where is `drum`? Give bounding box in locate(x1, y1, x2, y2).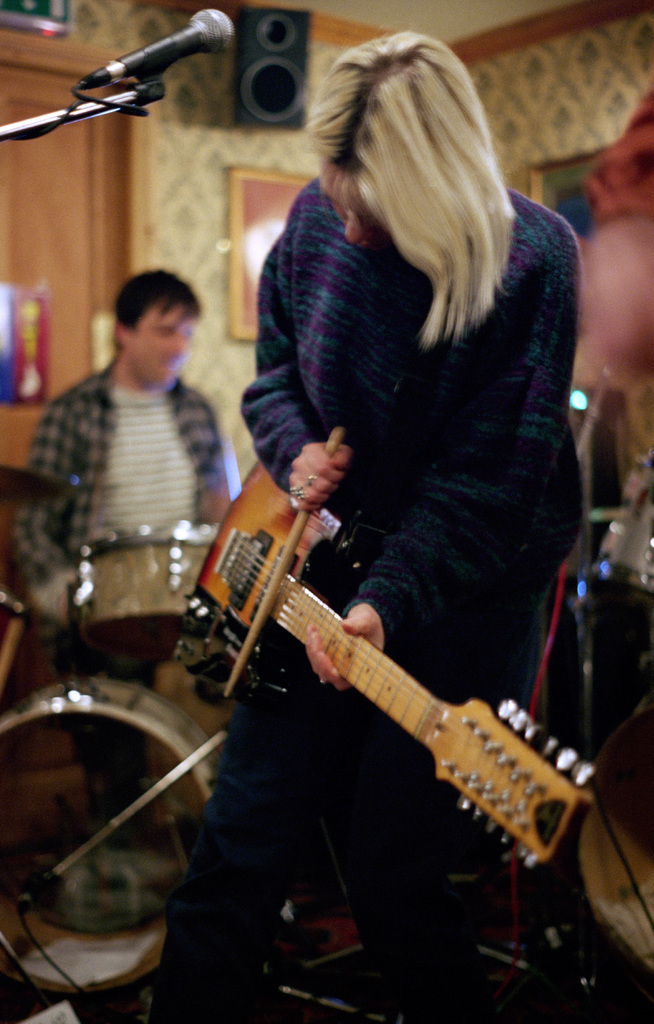
locate(88, 519, 219, 666).
